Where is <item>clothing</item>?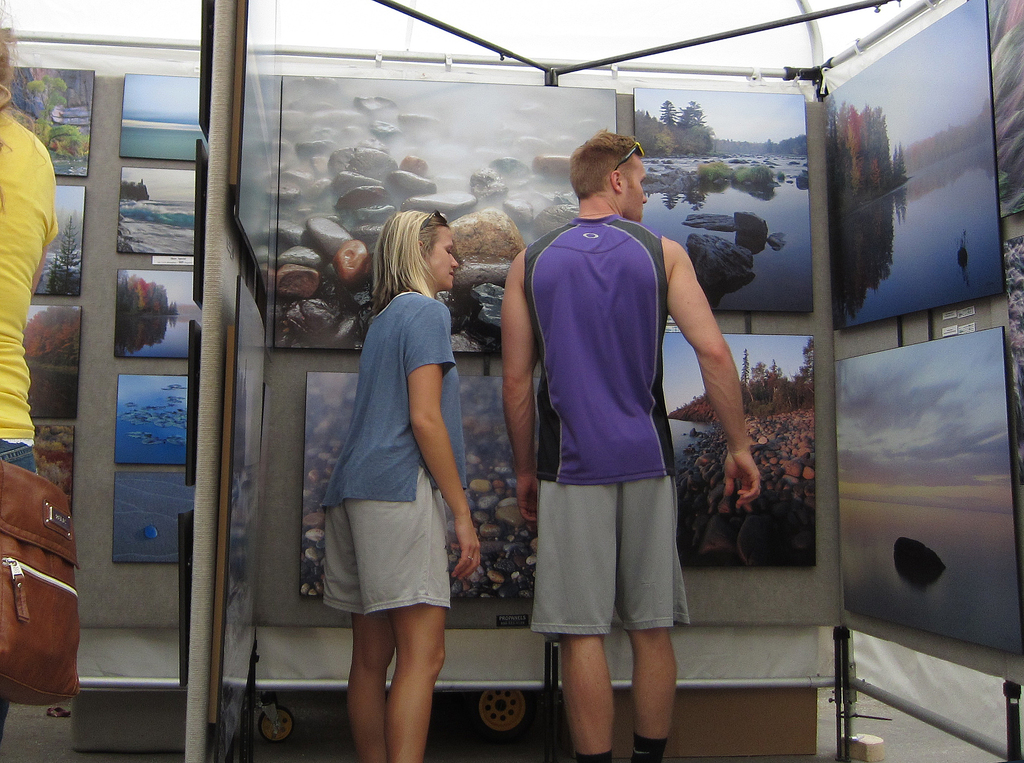
l=0, t=103, r=68, b=473.
